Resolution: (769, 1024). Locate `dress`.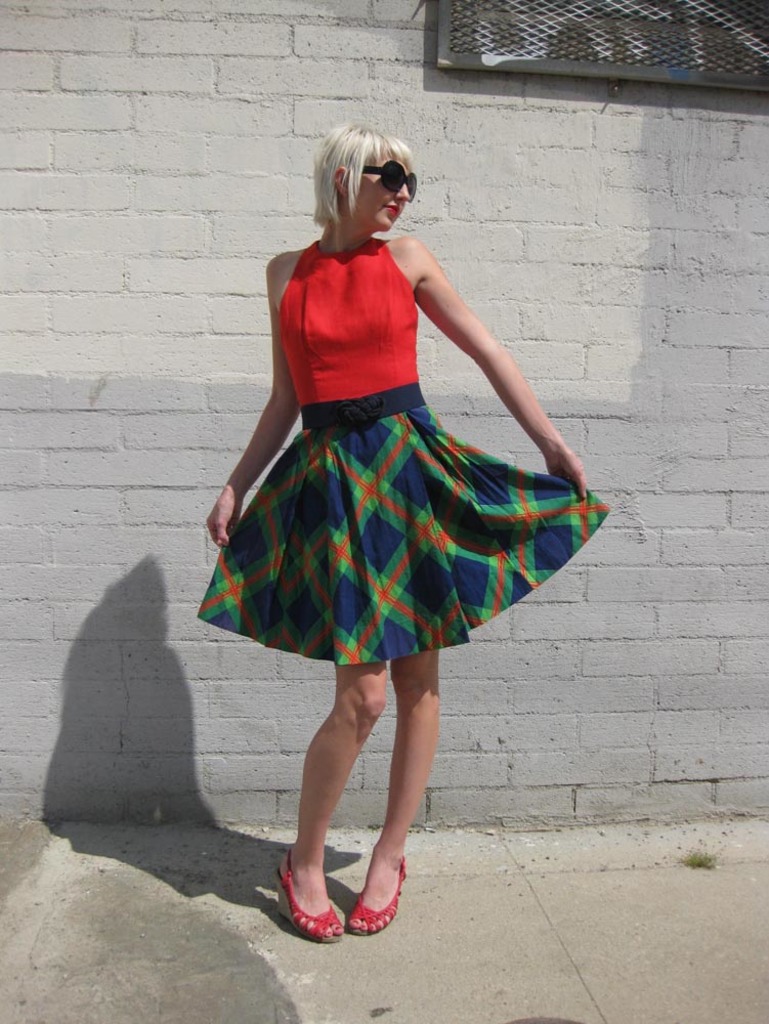
197 236 617 674.
